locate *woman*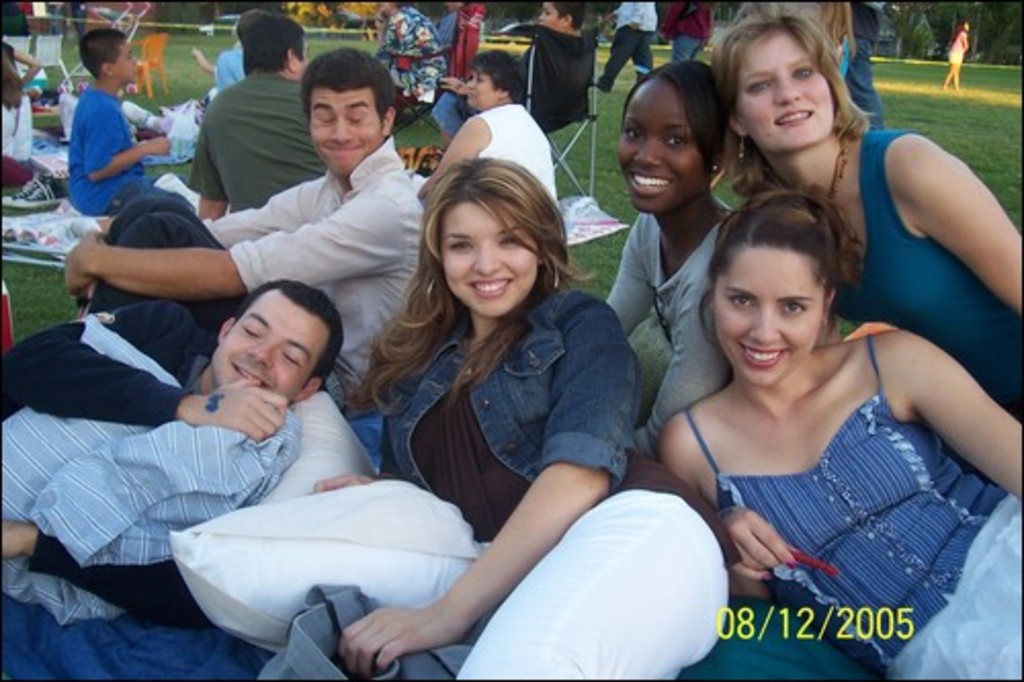
2/41/41/90
